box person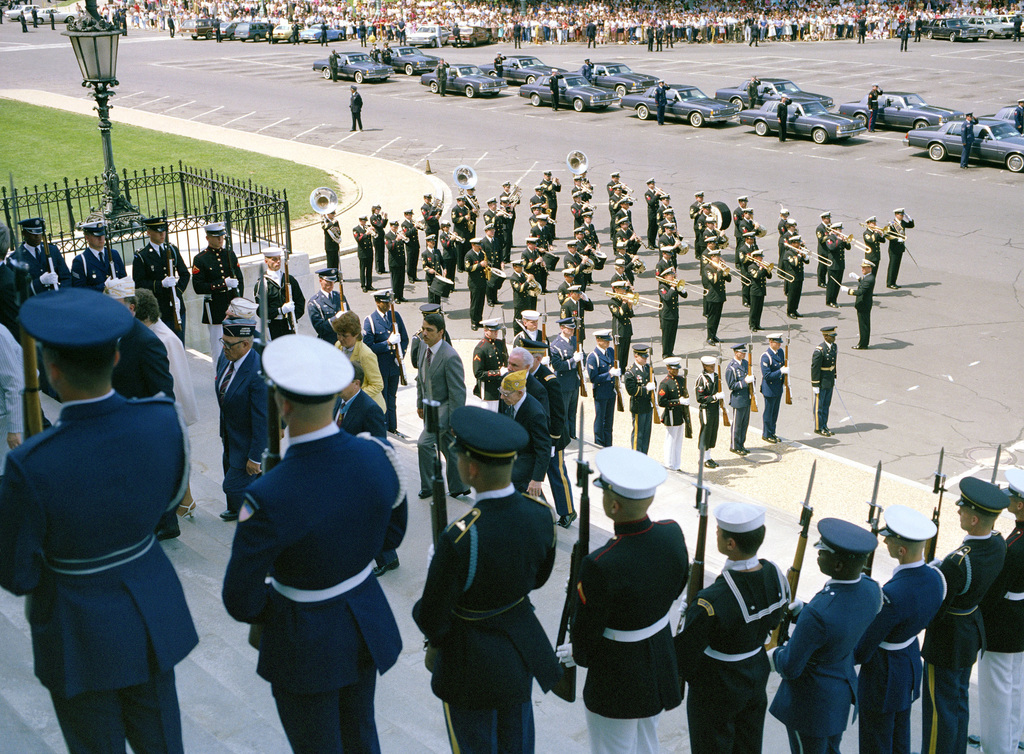
586, 330, 623, 447
